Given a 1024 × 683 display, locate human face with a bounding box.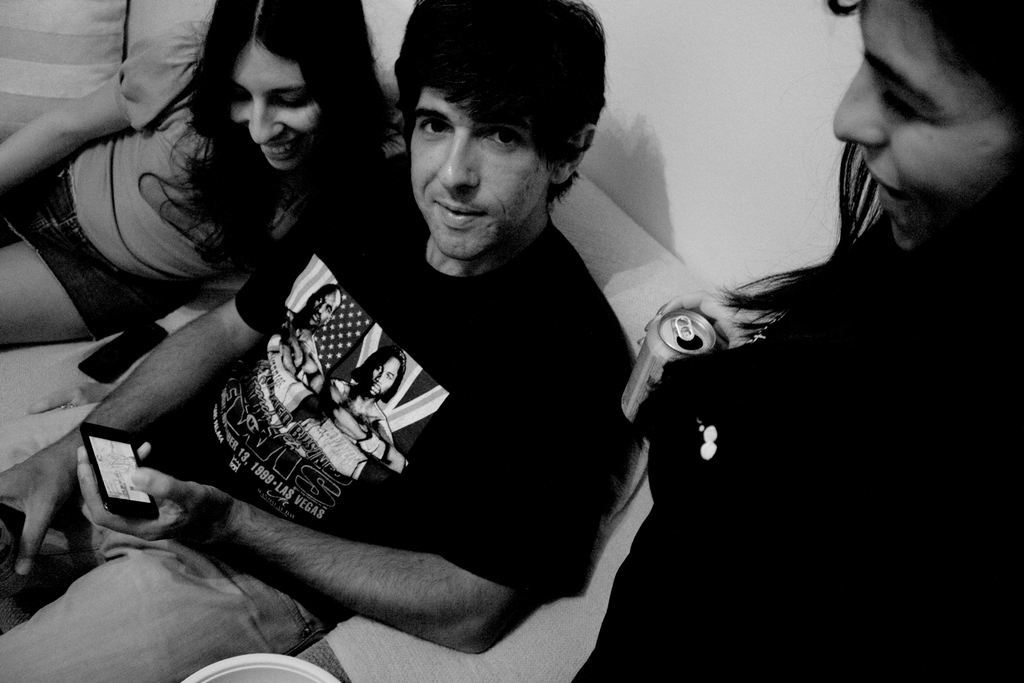
Located: <region>232, 47, 319, 167</region>.
